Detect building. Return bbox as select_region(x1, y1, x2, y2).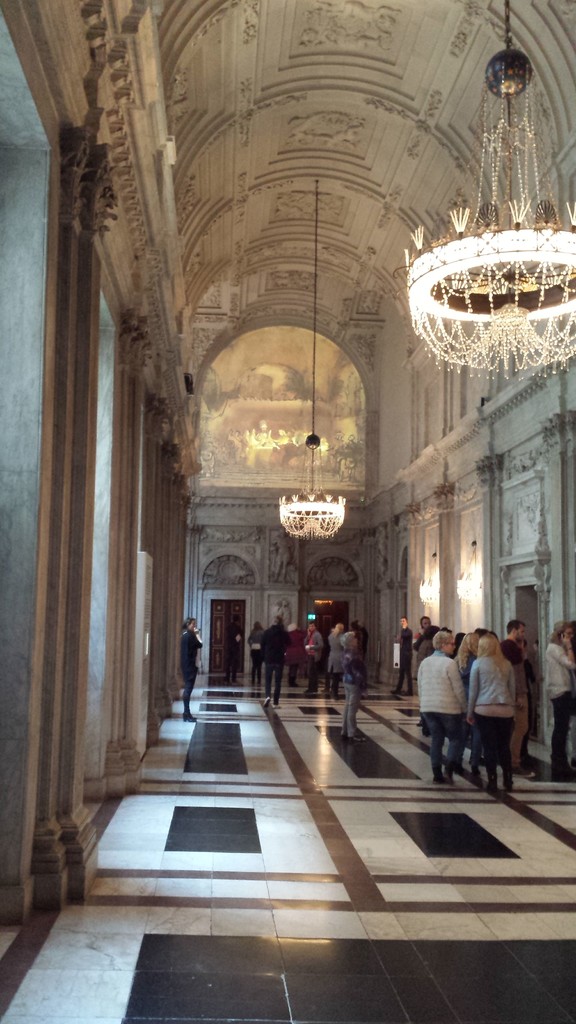
select_region(0, 0, 575, 1023).
